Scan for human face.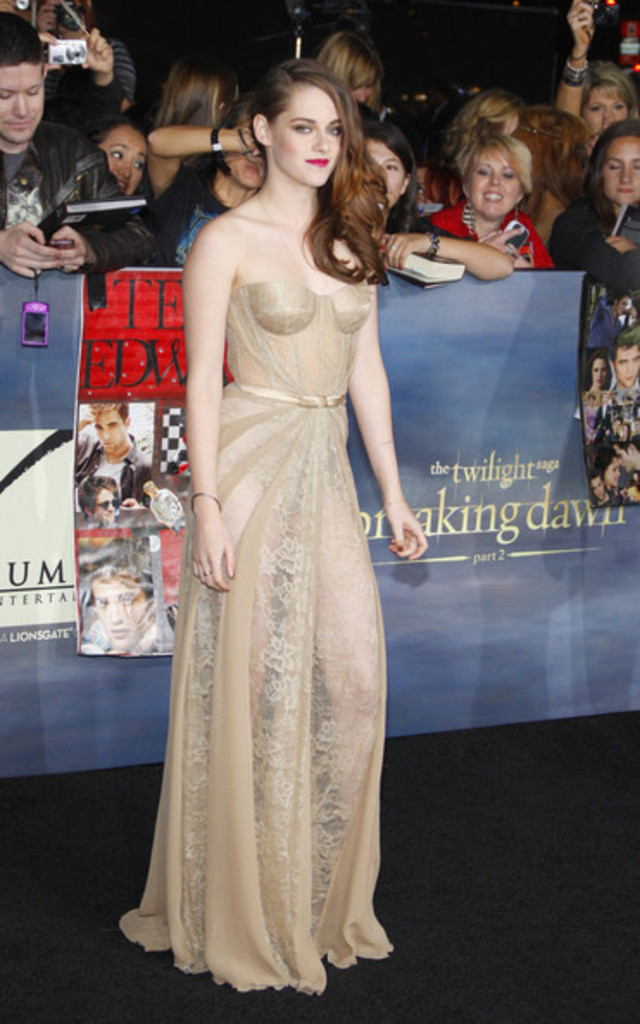
Scan result: box=[600, 136, 638, 203].
